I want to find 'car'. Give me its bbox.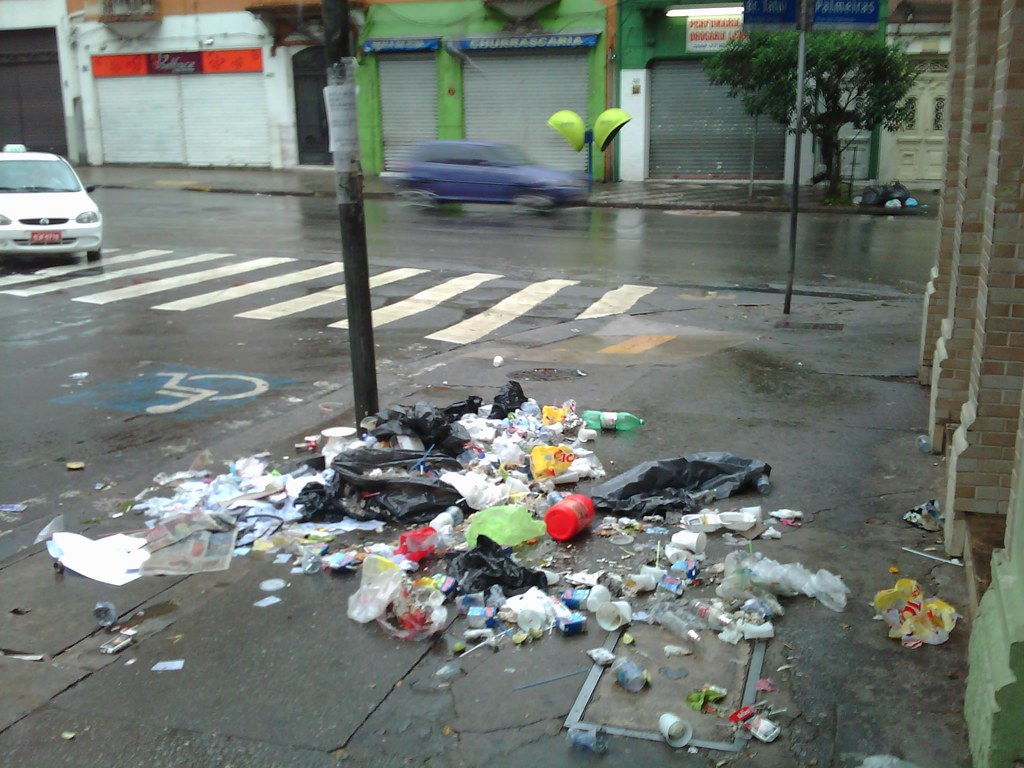
select_region(388, 138, 589, 212).
